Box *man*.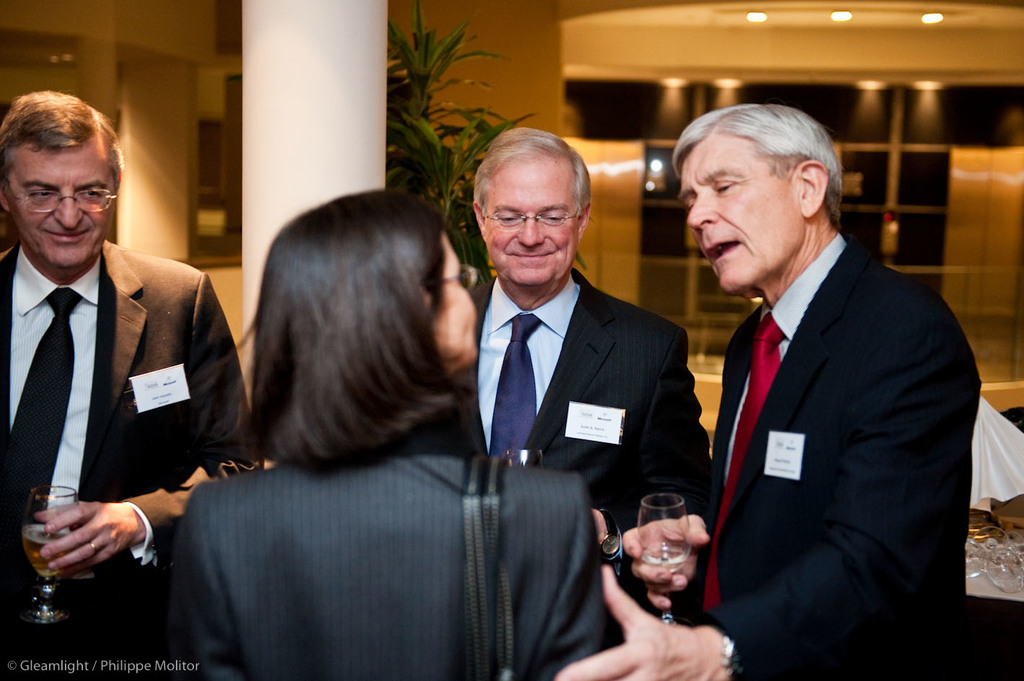
pyautogui.locateOnScreen(654, 77, 987, 672).
